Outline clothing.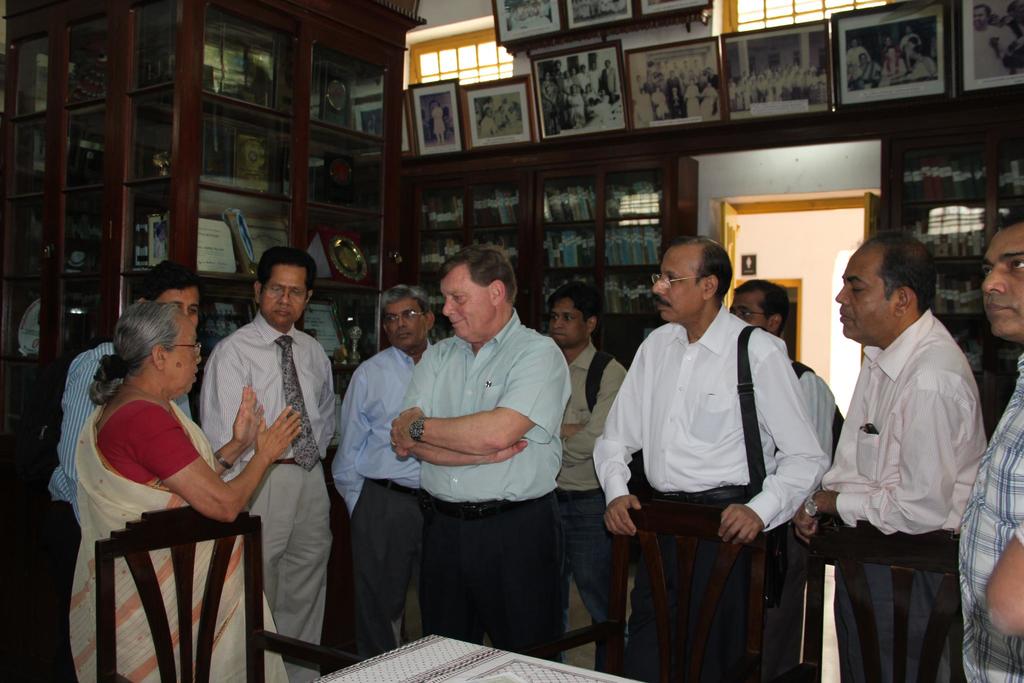
Outline: rect(582, 308, 822, 533).
